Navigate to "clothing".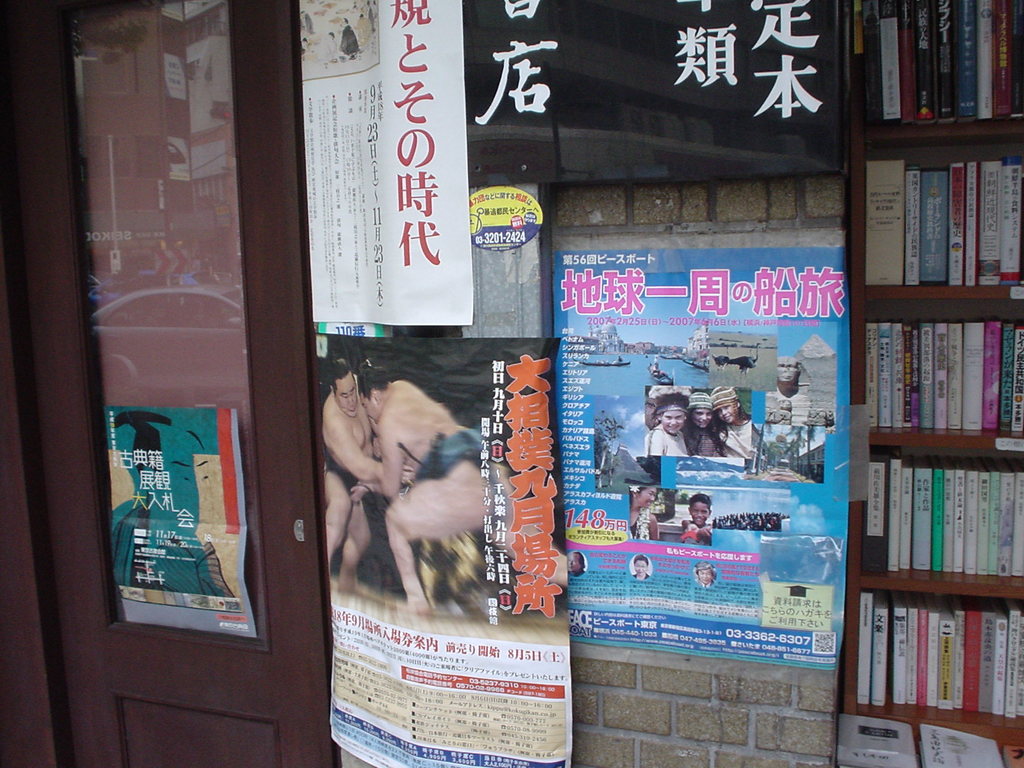
Navigation target: Rect(693, 388, 714, 412).
